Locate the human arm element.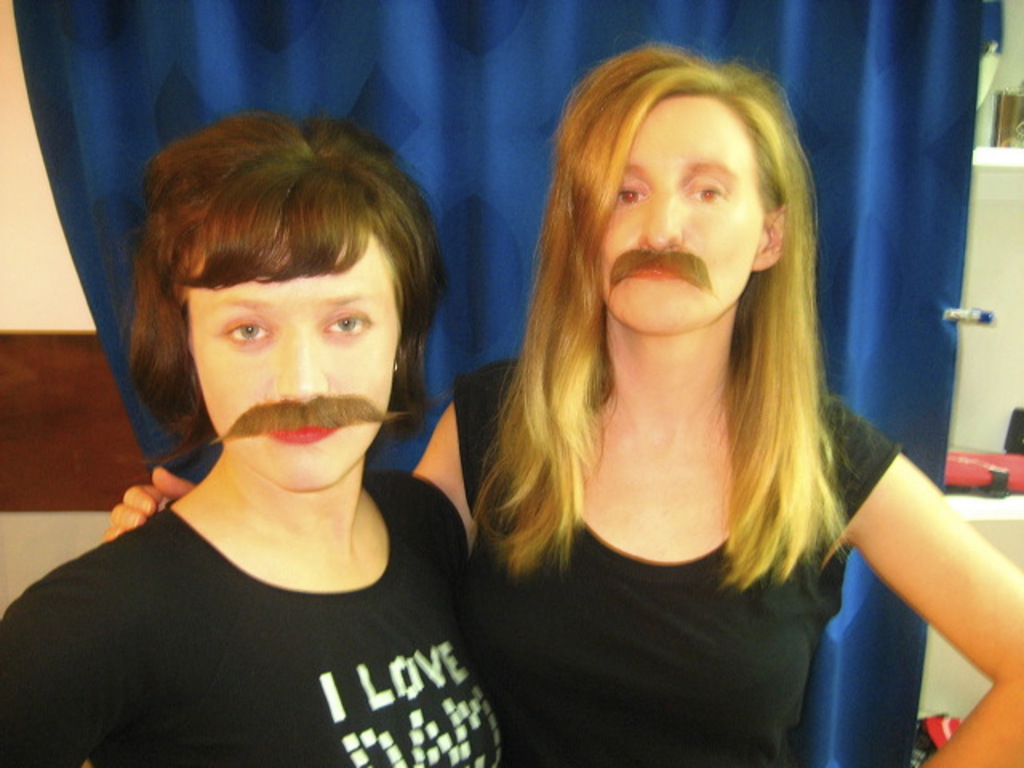
Element bbox: bbox=[826, 454, 997, 686].
